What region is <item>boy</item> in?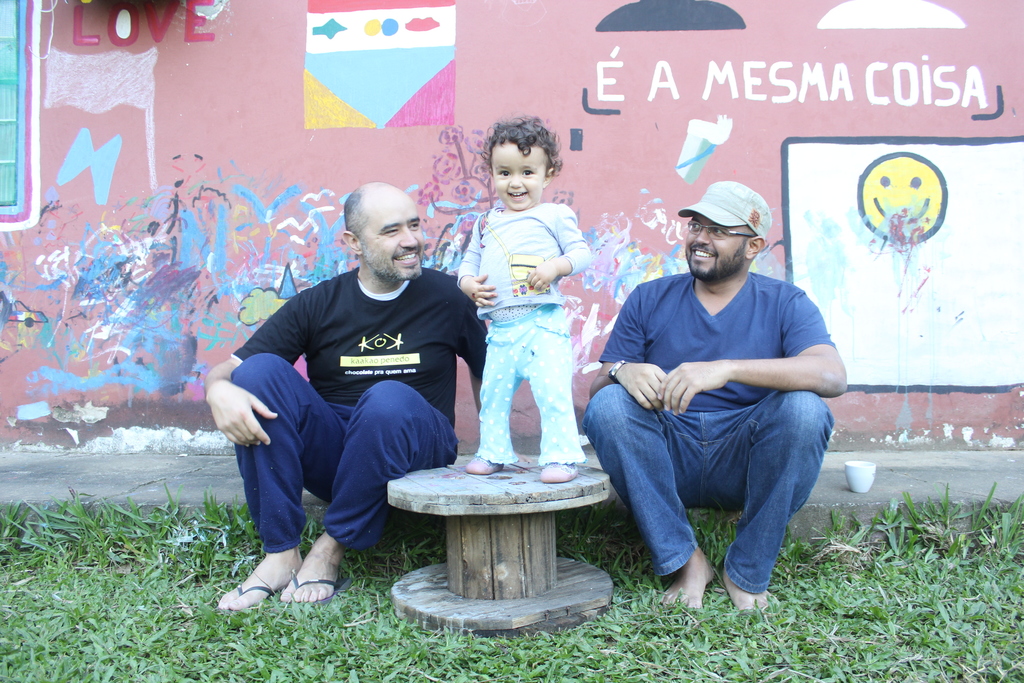
<region>445, 122, 607, 513</region>.
